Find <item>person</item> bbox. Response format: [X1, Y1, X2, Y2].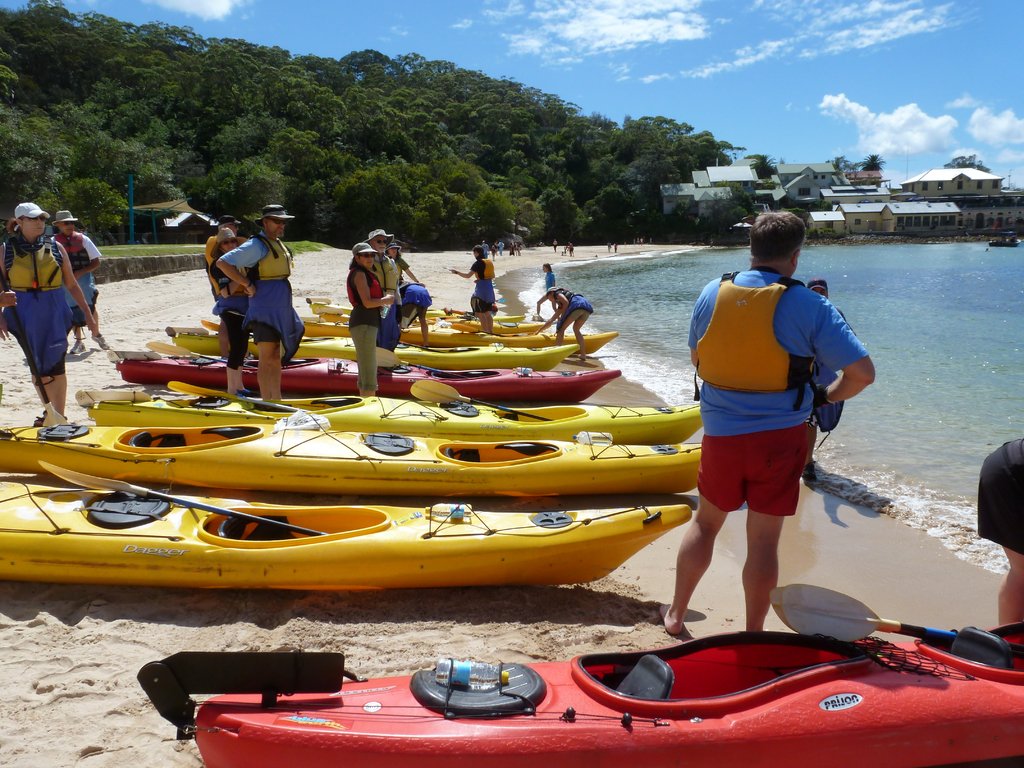
[346, 242, 390, 397].
